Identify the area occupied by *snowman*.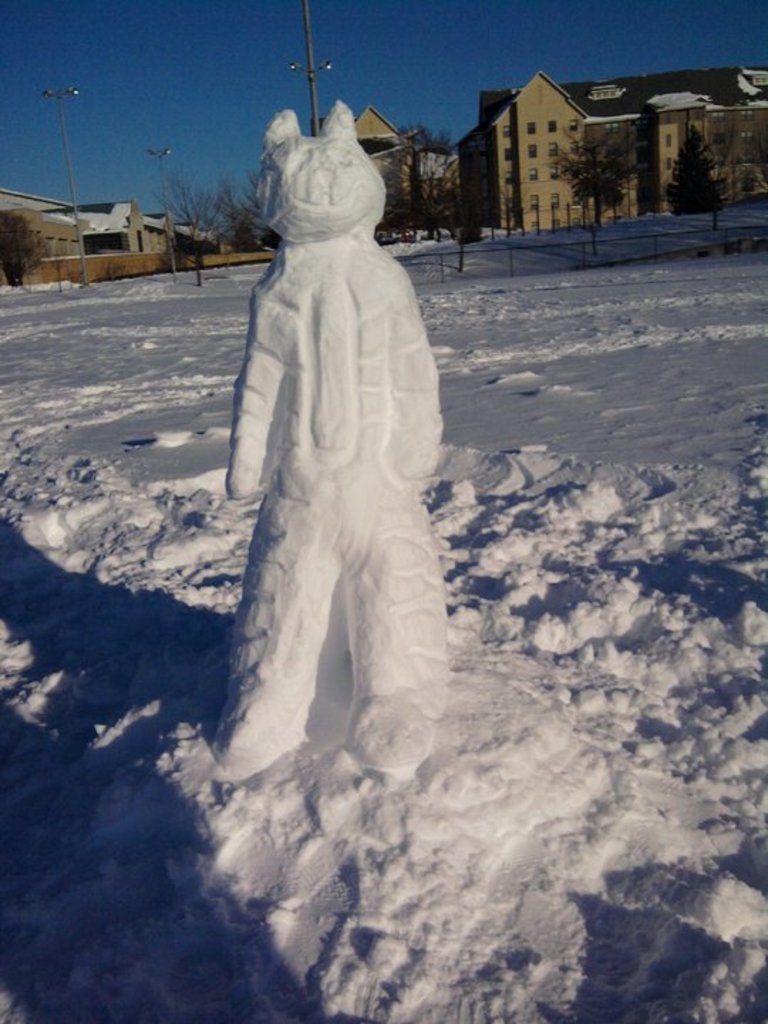
Area: 213:97:447:771.
